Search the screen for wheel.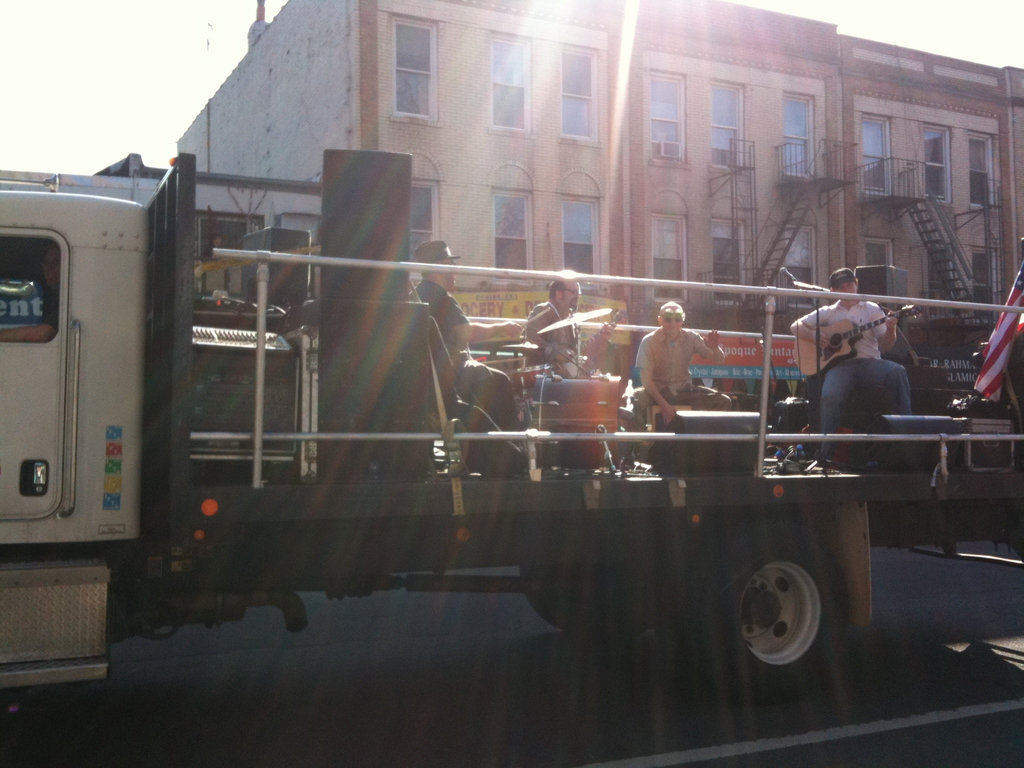
Found at {"left": 732, "top": 554, "right": 836, "bottom": 678}.
